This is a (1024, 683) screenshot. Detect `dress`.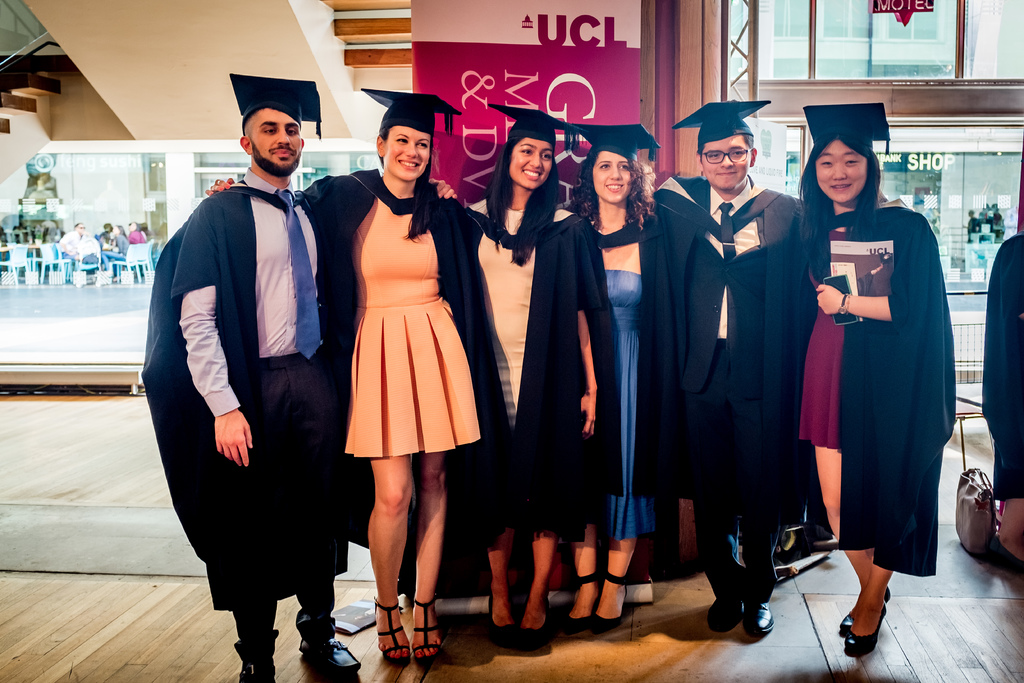
left=342, top=201, right=482, bottom=458.
